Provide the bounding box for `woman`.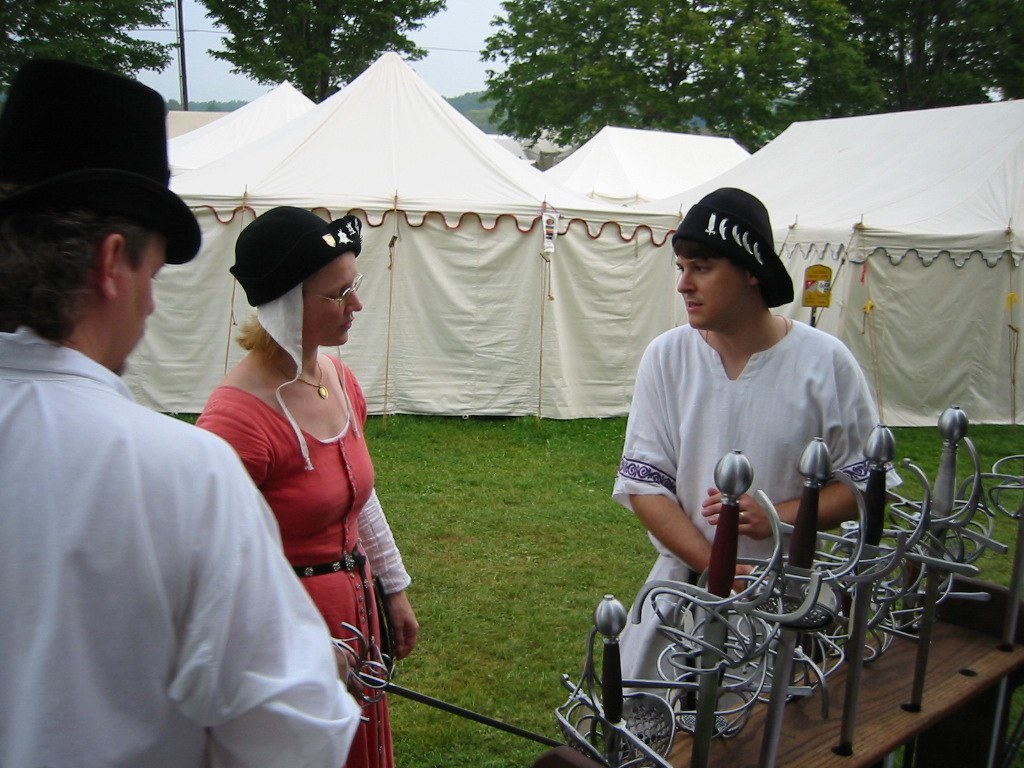
detection(191, 205, 421, 767).
